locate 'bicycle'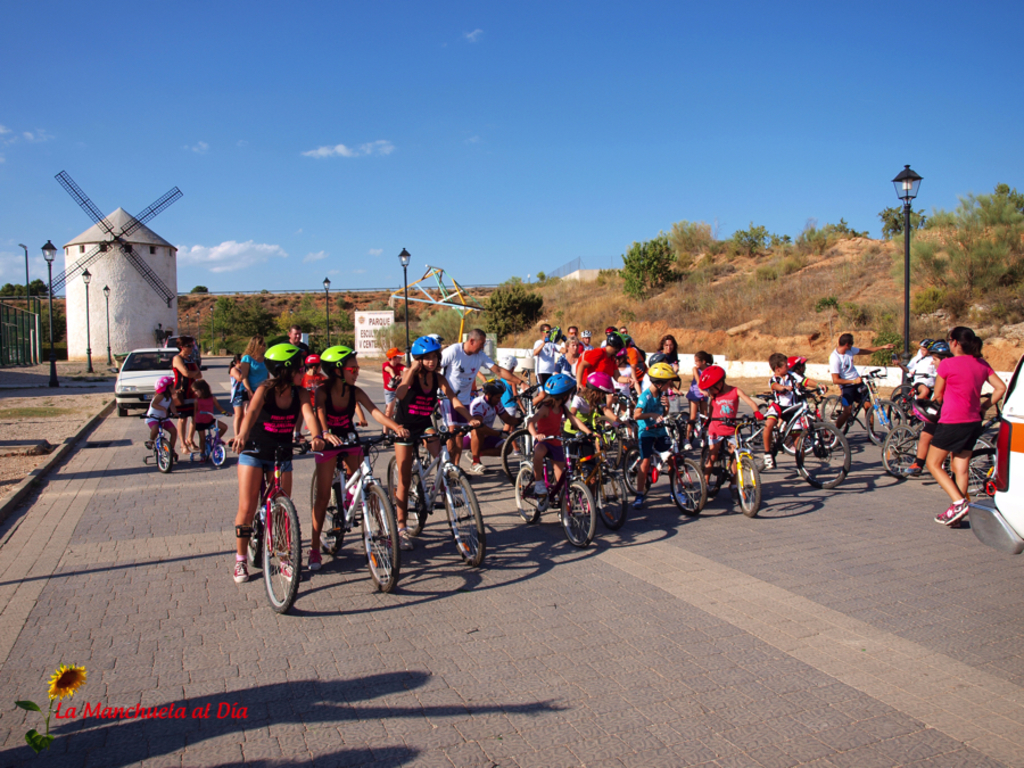
locate(515, 430, 594, 558)
